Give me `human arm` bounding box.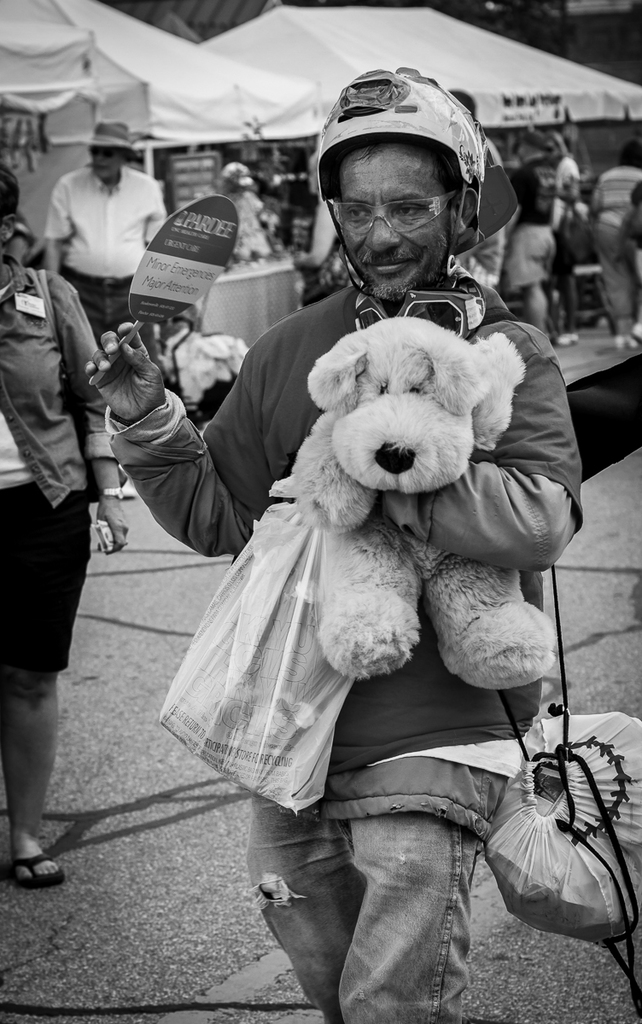
x1=589, y1=177, x2=601, y2=228.
